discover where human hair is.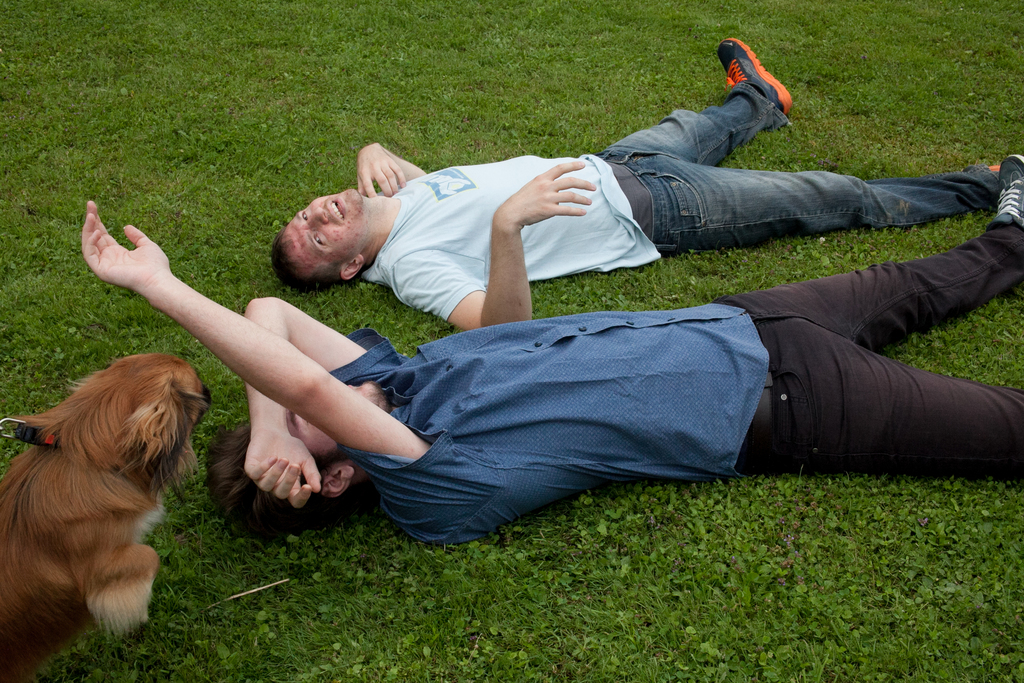
Discovered at bbox=(206, 424, 371, 536).
